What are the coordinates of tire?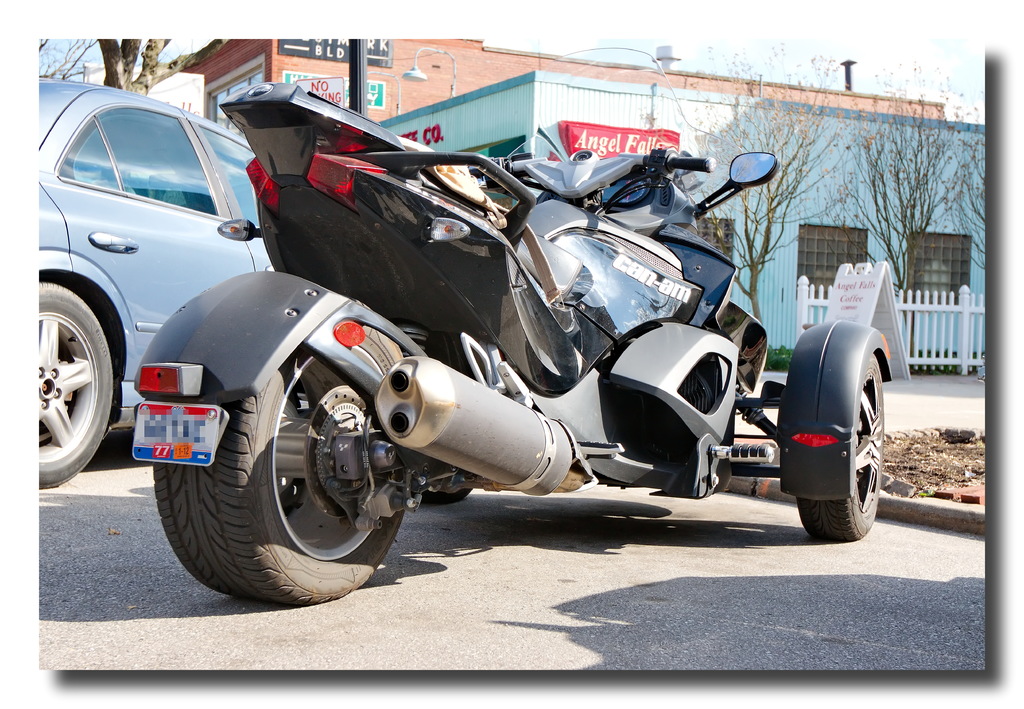
region(793, 355, 886, 539).
